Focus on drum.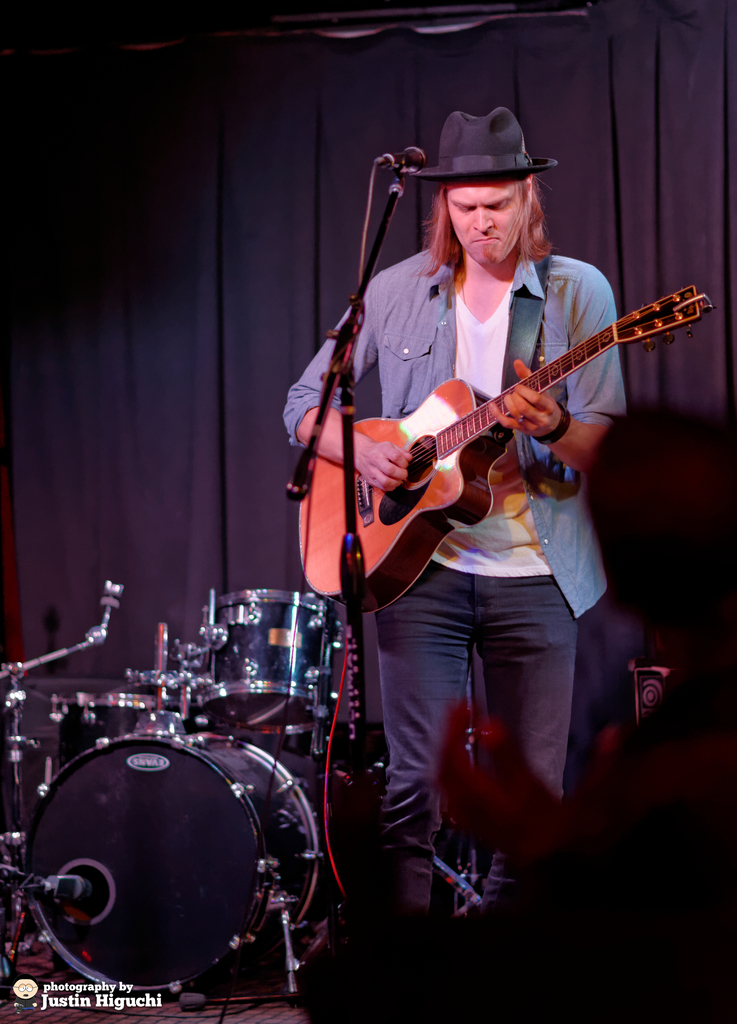
Focused at {"left": 49, "top": 692, "right": 186, "bottom": 772}.
